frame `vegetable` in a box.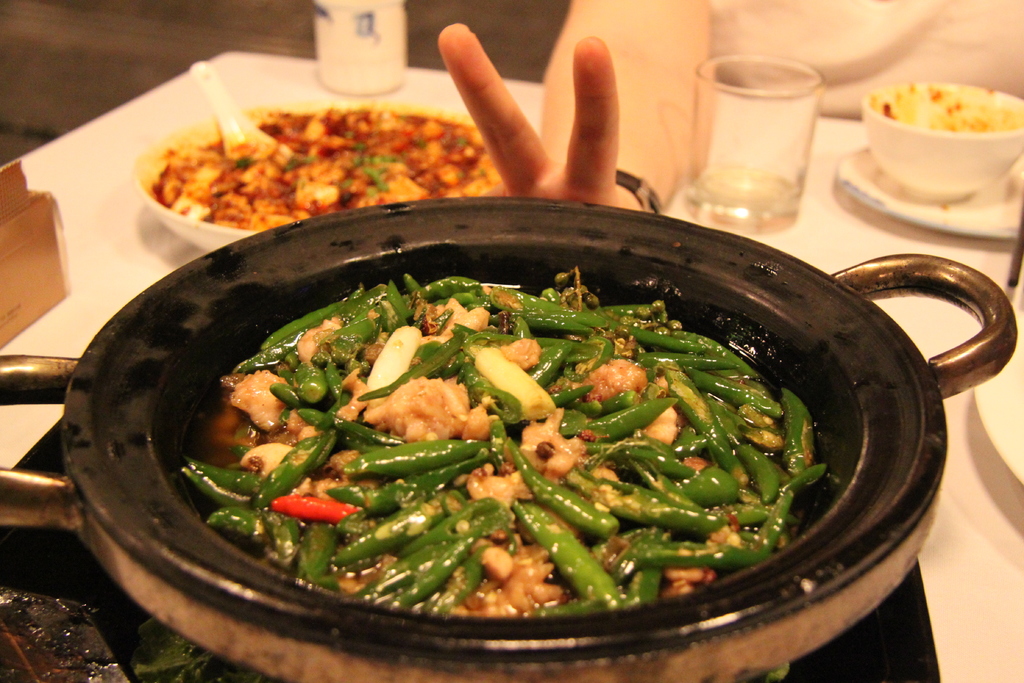
x1=543 y1=283 x2=570 y2=306.
